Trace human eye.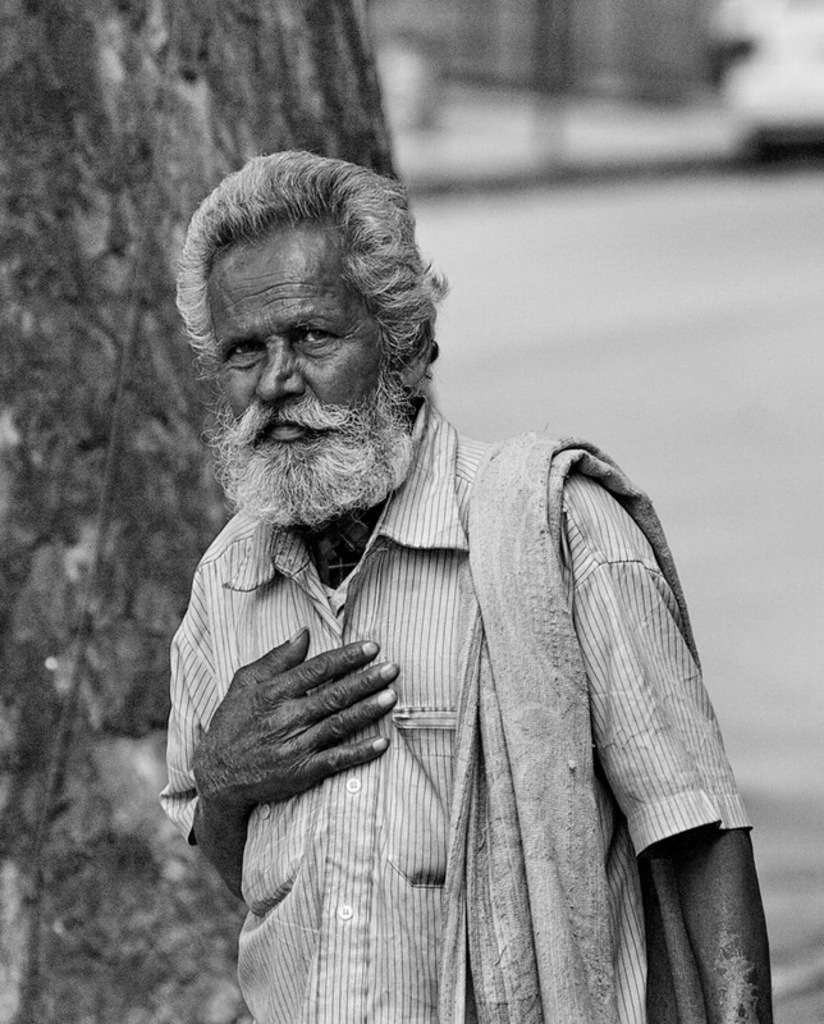
Traced to (left=223, top=338, right=265, bottom=362).
